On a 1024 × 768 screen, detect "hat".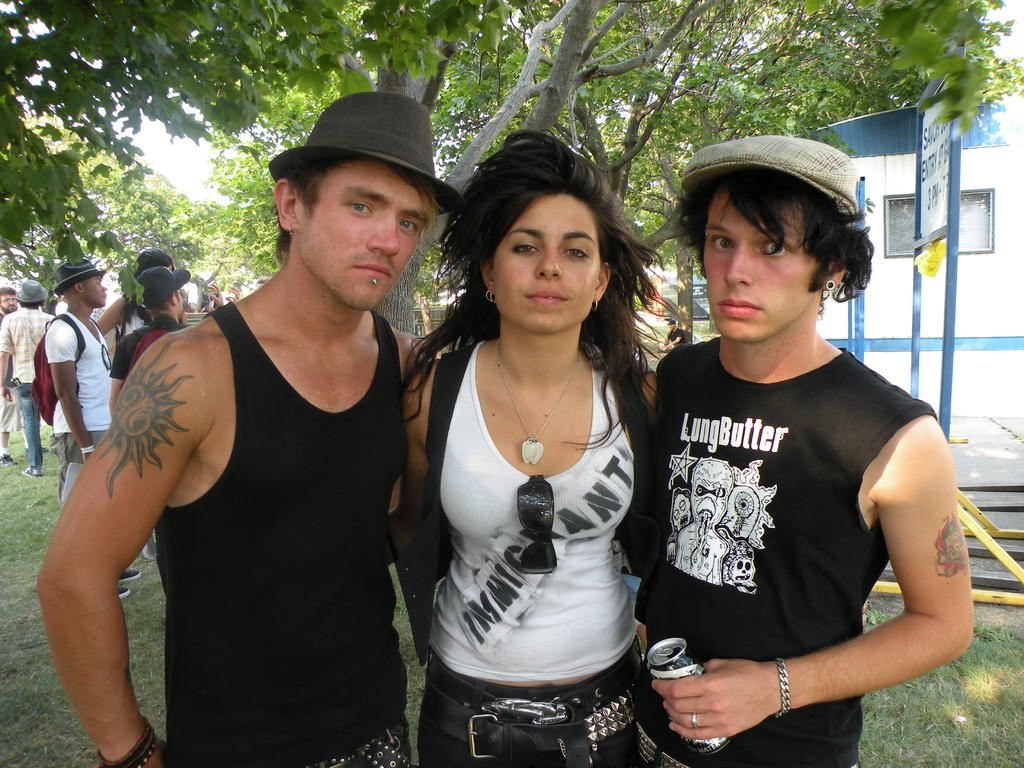
region(268, 98, 458, 221).
